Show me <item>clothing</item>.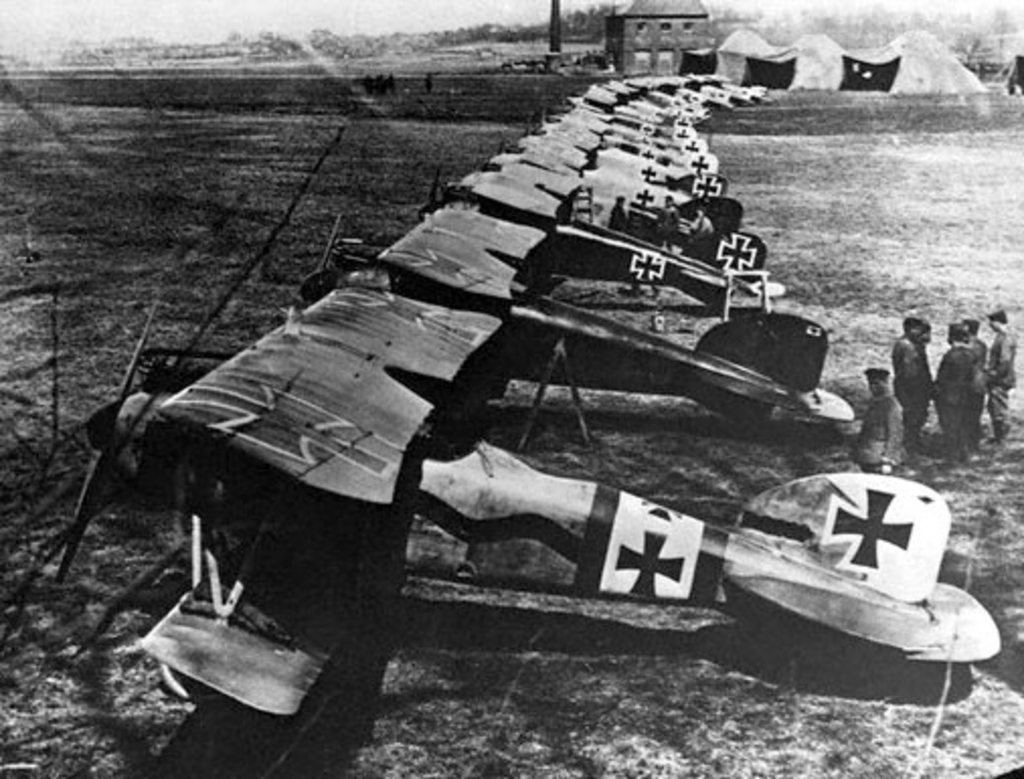
<item>clothing</item> is here: [992, 326, 1018, 427].
